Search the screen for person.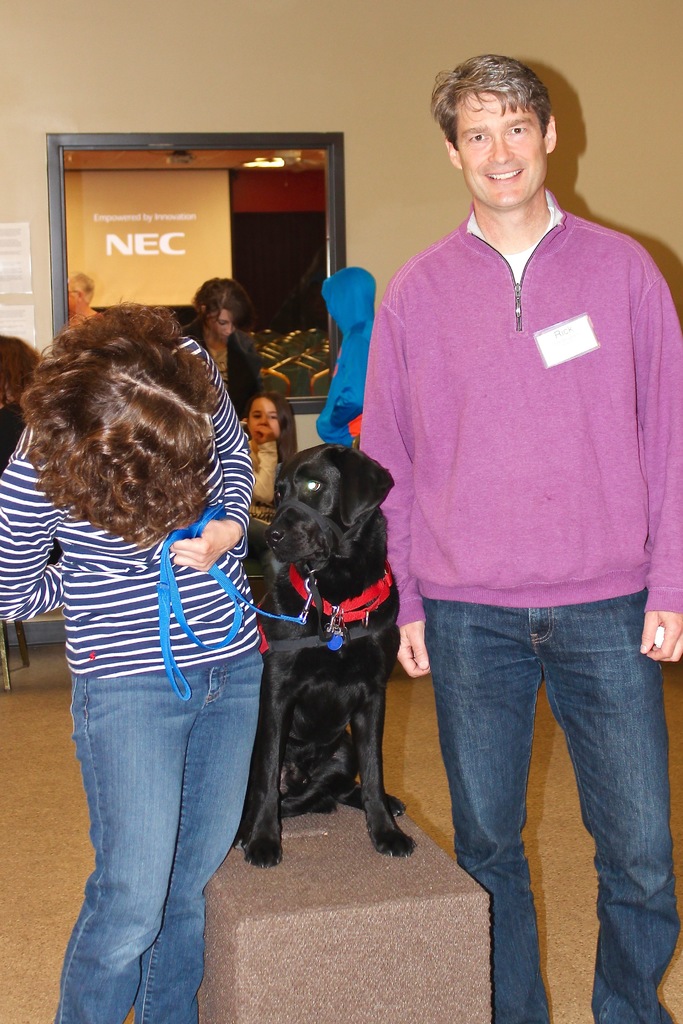
Found at (313,266,378,445).
